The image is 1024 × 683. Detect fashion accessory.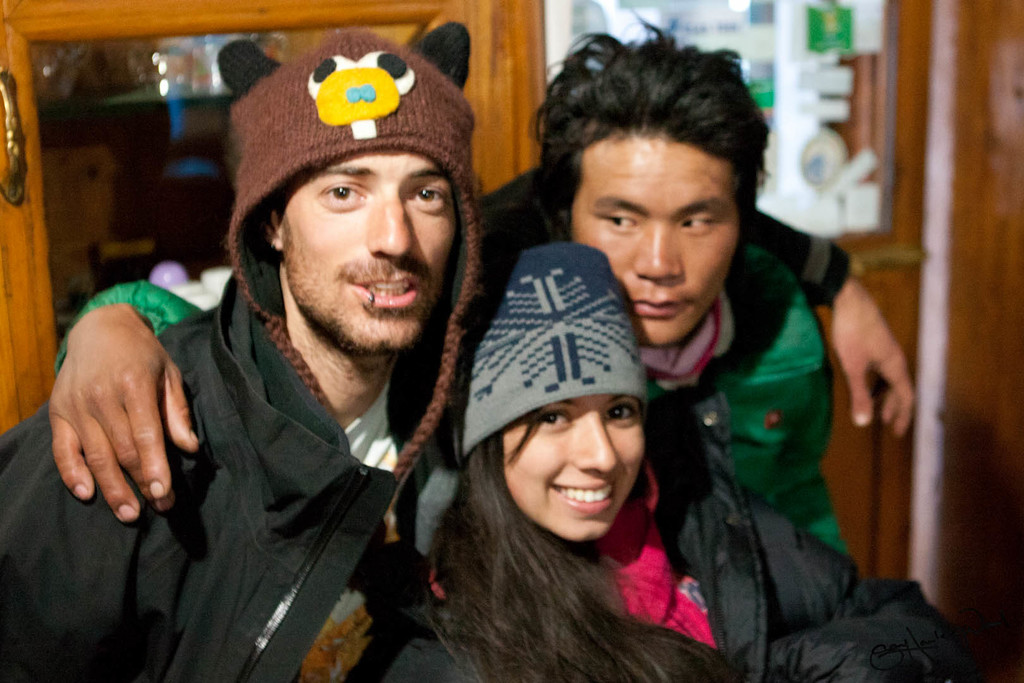
Detection: Rect(360, 290, 375, 309).
